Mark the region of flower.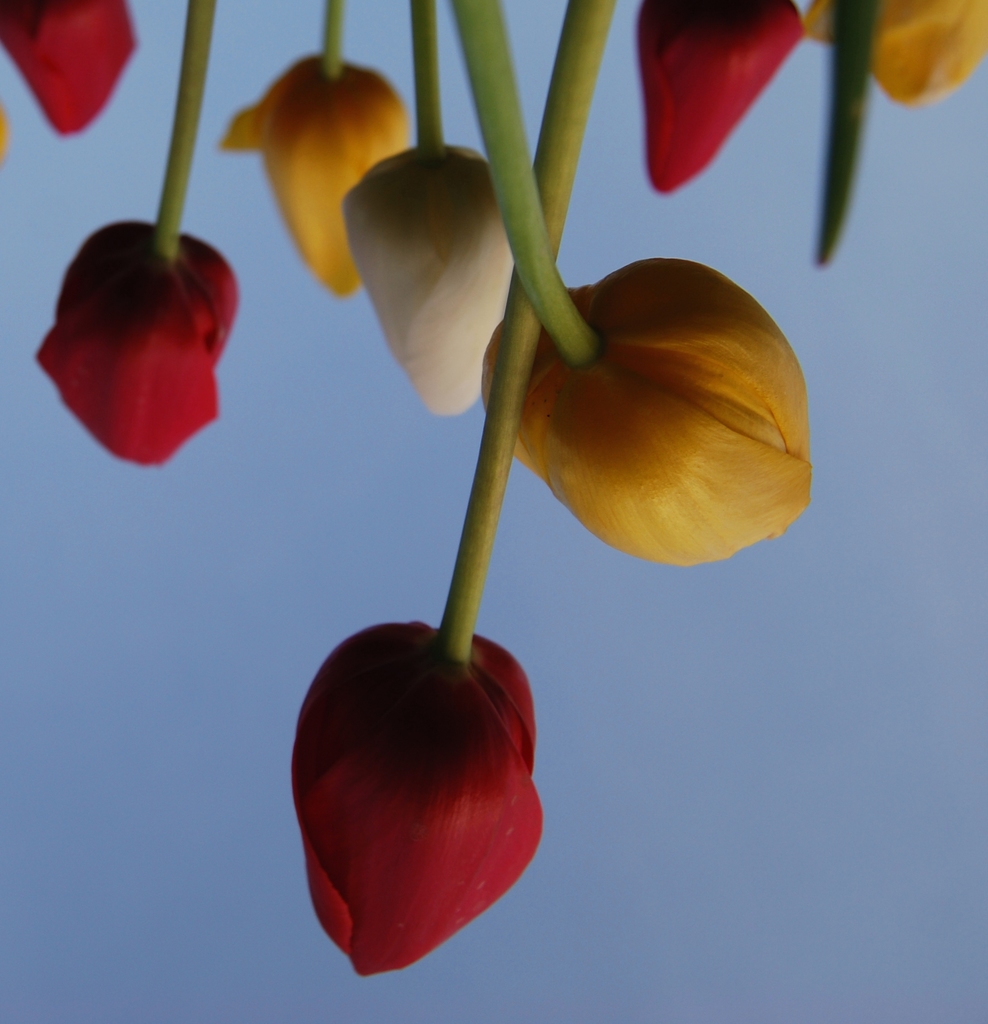
Region: crop(803, 0, 987, 114).
